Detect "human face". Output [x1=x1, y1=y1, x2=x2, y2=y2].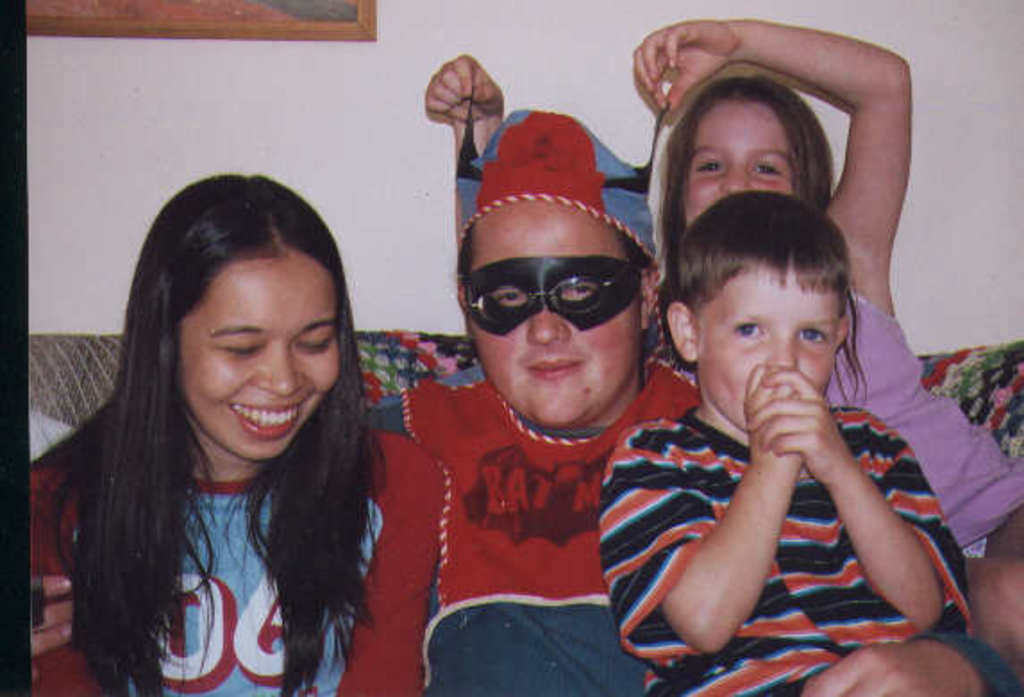
[x1=683, y1=100, x2=792, y2=223].
